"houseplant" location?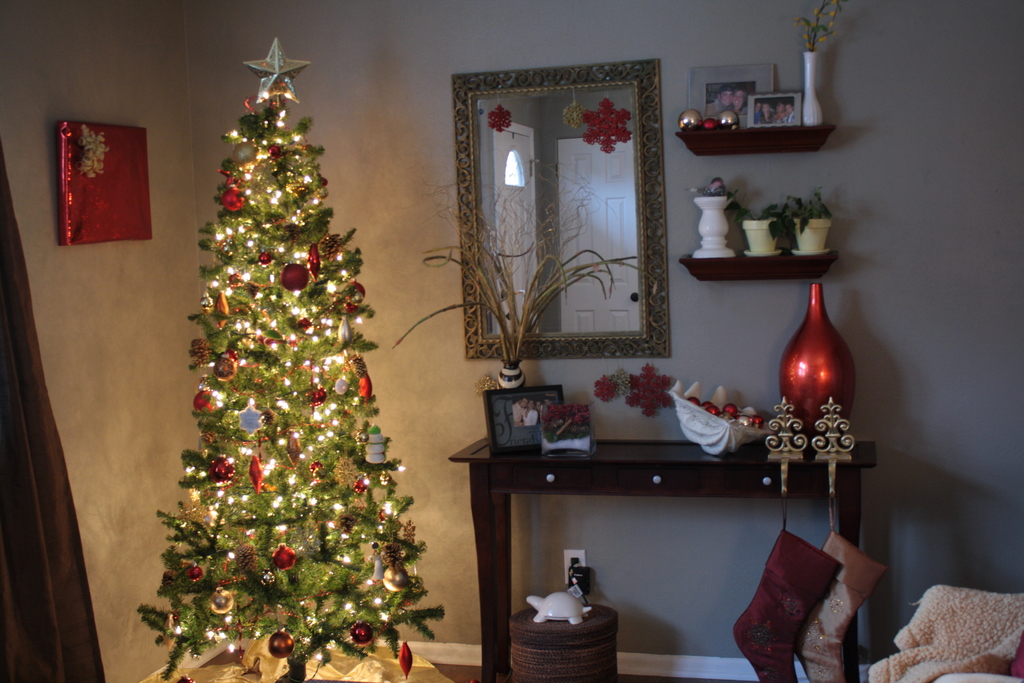
box=[374, 165, 644, 398]
